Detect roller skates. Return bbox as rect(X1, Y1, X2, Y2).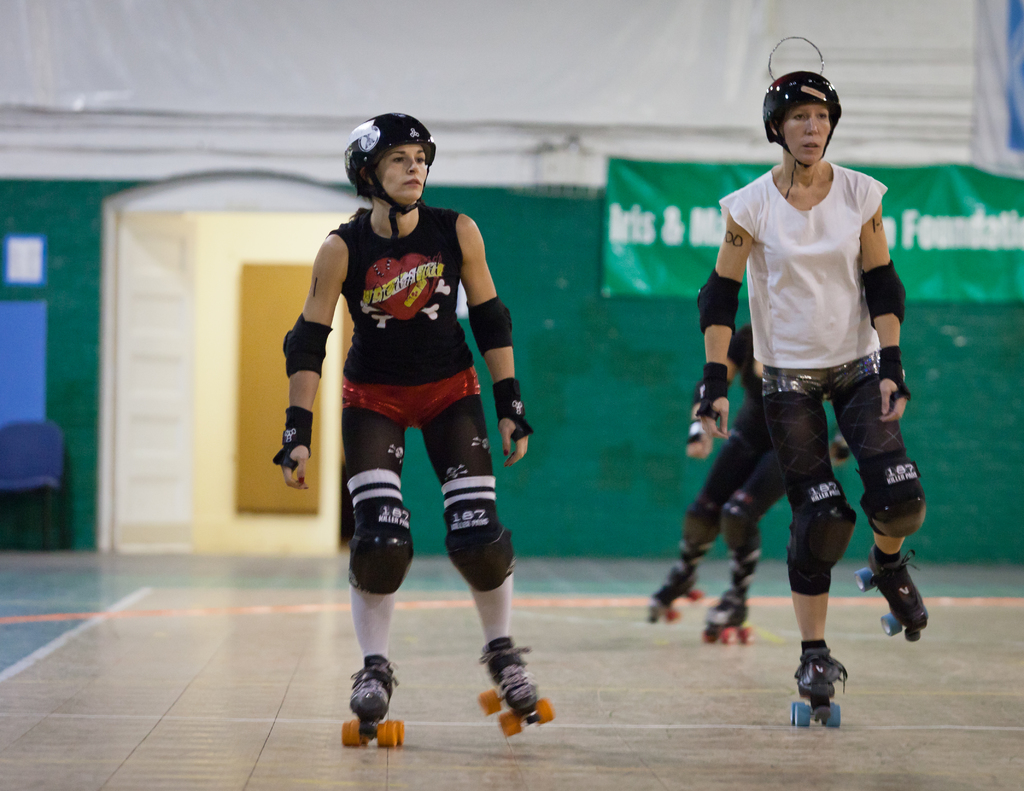
rect(790, 647, 846, 728).
